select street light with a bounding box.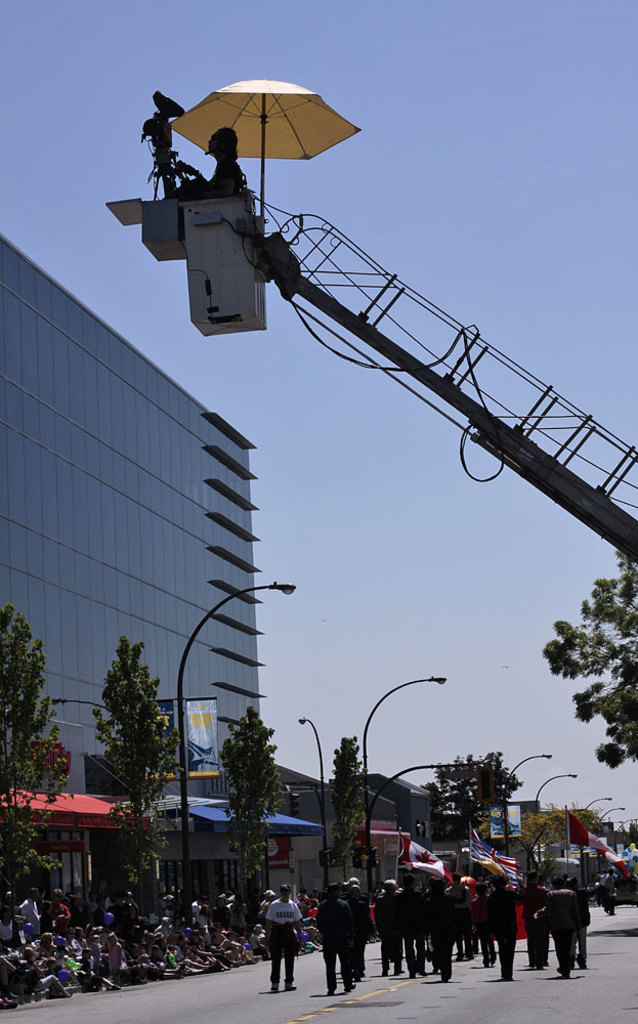
detection(534, 766, 579, 856).
